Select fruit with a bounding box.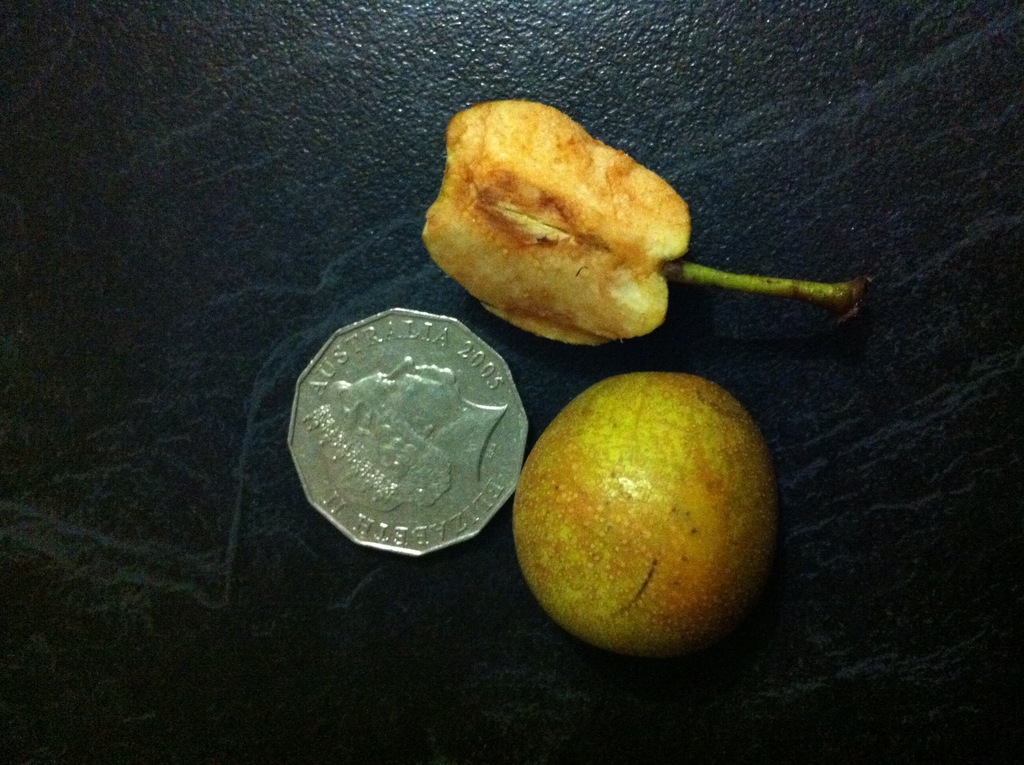
left=514, top=374, right=780, bottom=663.
